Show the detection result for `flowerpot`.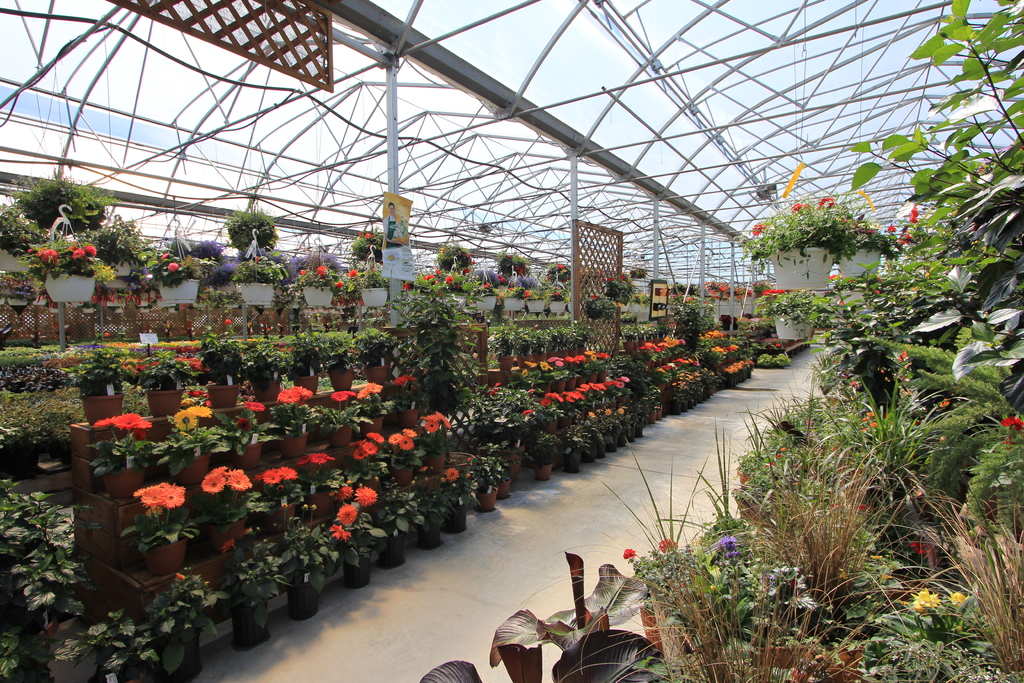
(x1=525, y1=299, x2=545, y2=313).
